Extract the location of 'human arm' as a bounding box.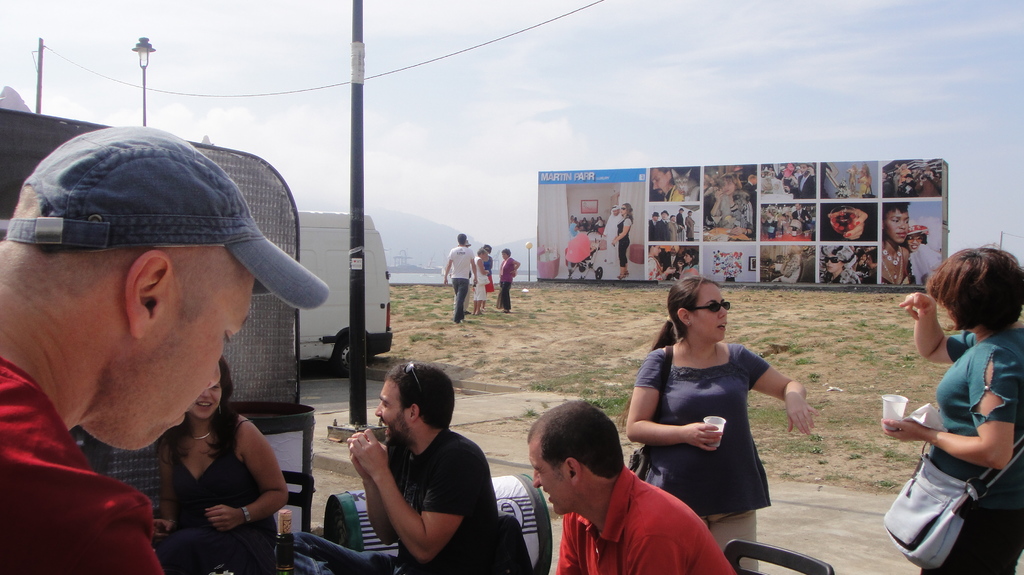
detection(481, 258, 496, 285).
